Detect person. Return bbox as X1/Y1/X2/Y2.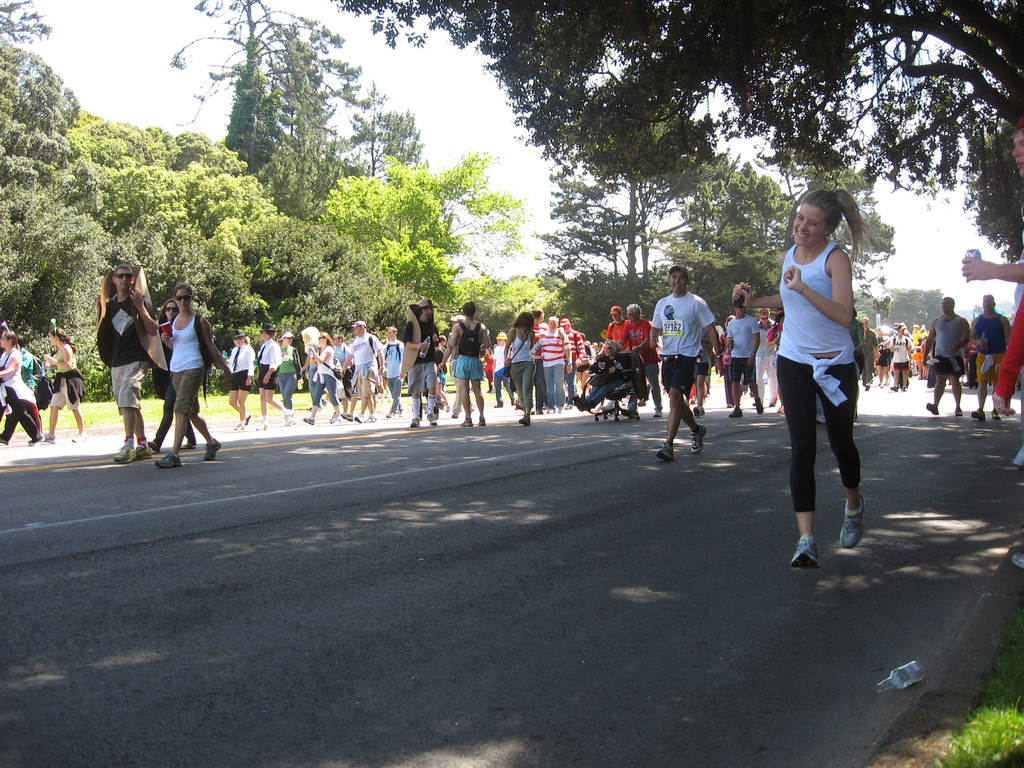
884/322/915/388.
